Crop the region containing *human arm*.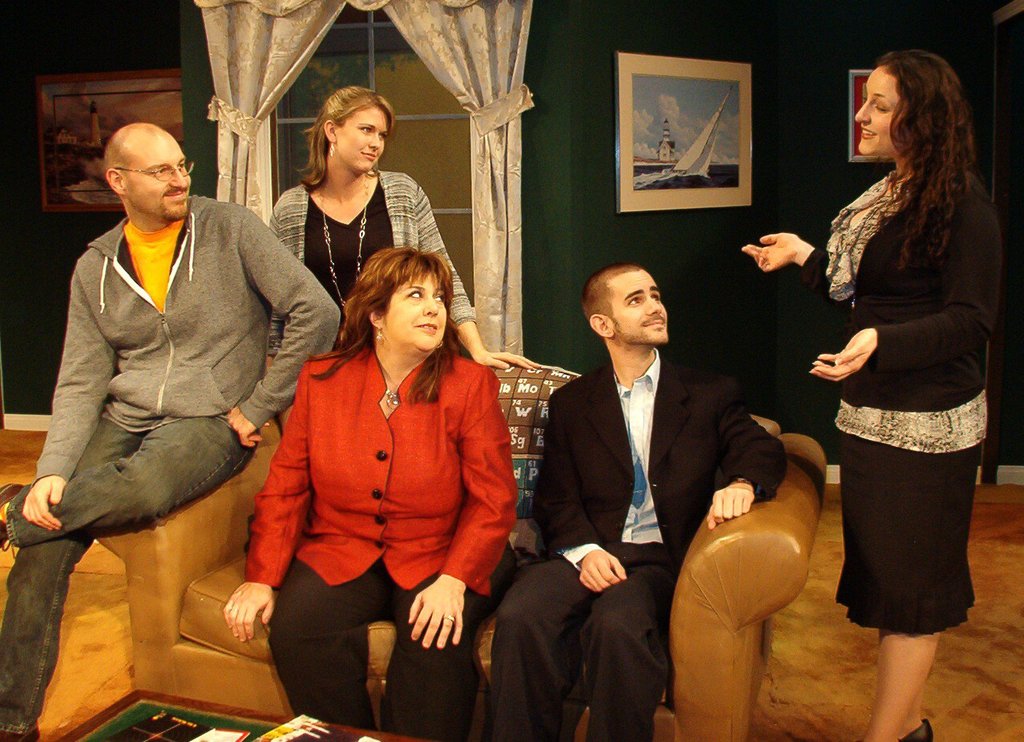
Crop region: bbox=(410, 171, 541, 371).
